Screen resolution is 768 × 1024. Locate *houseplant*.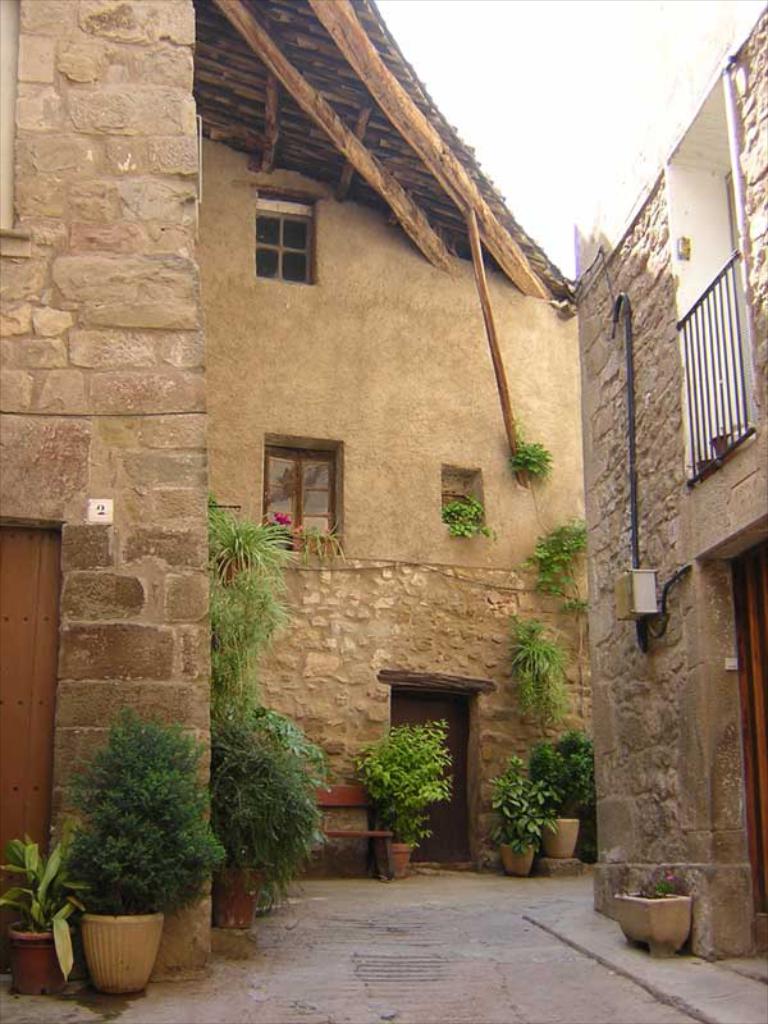
[616,869,696,963].
